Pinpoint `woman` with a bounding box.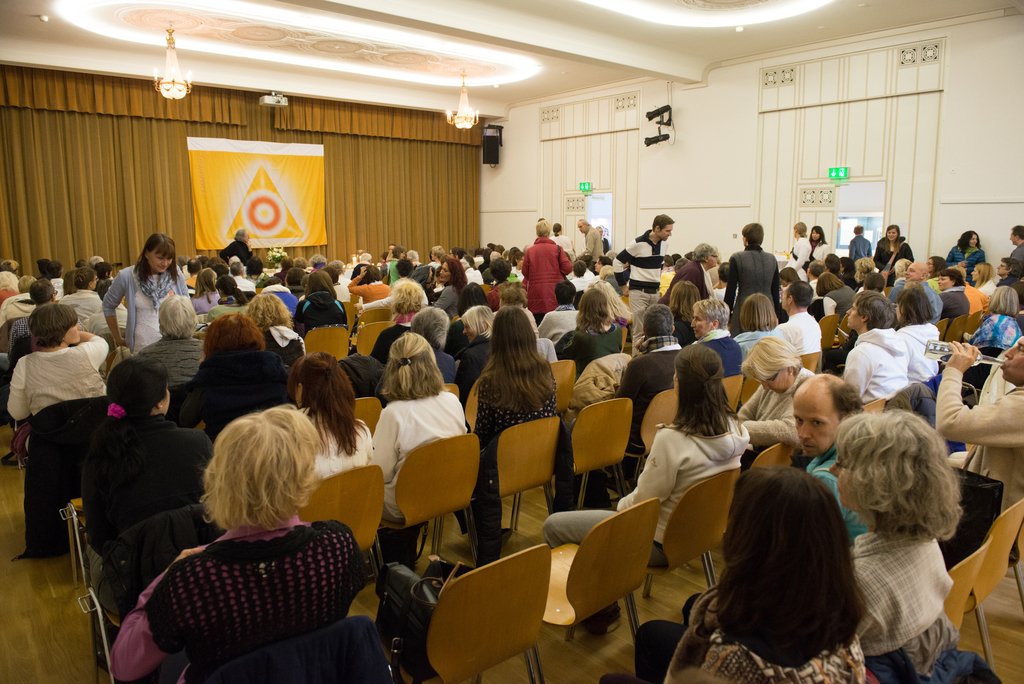
locate(99, 232, 192, 352).
